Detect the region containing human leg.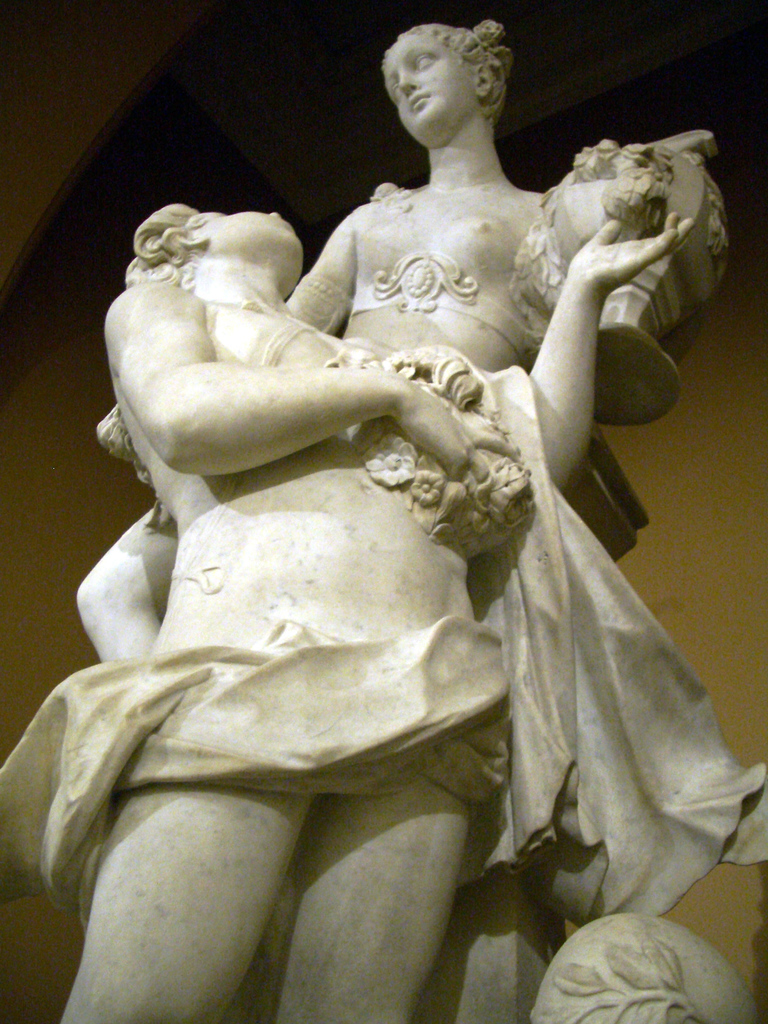
(left=60, top=790, right=316, bottom=1023).
